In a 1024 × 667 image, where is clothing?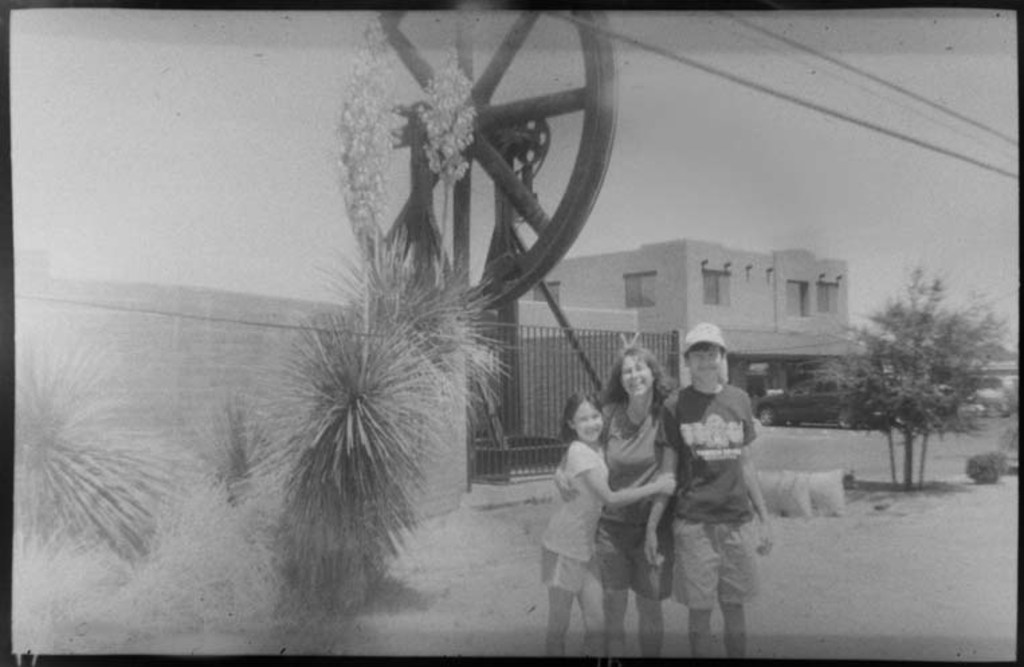
[x1=535, y1=439, x2=612, y2=595].
